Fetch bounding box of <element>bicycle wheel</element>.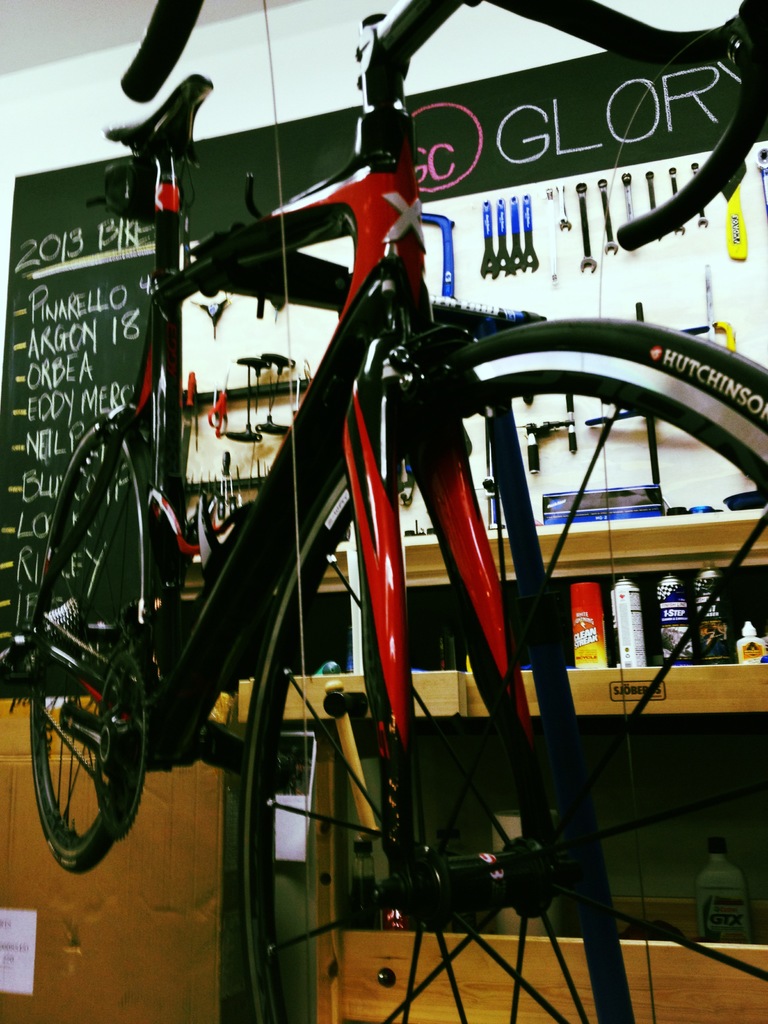
Bbox: {"x1": 227, "y1": 316, "x2": 767, "y2": 1023}.
